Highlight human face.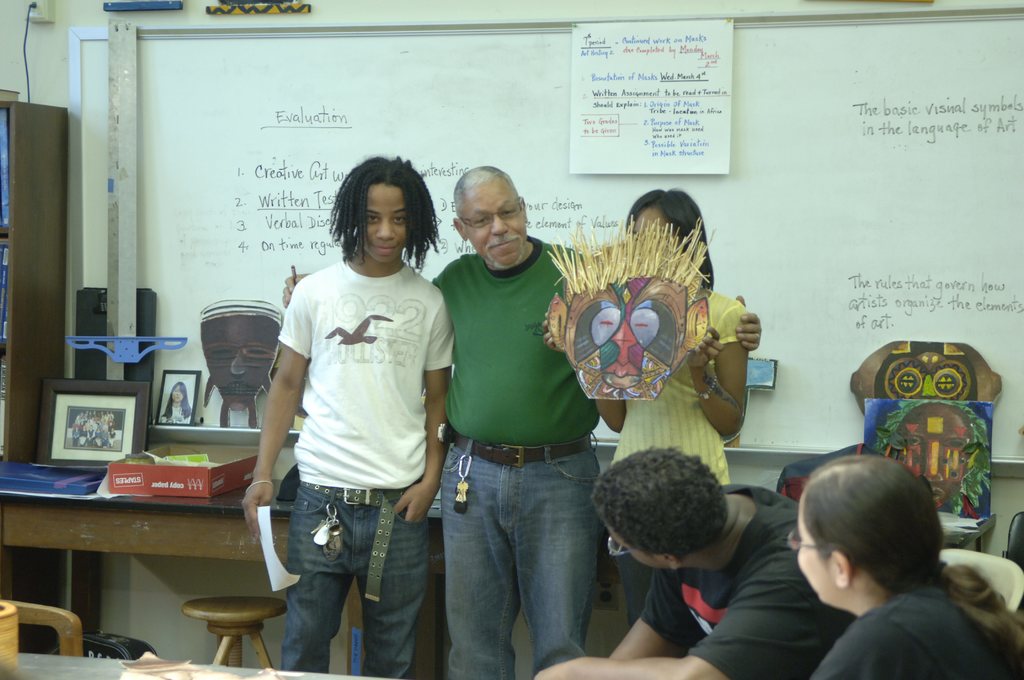
Highlighted region: {"x1": 468, "y1": 177, "x2": 527, "y2": 266}.
